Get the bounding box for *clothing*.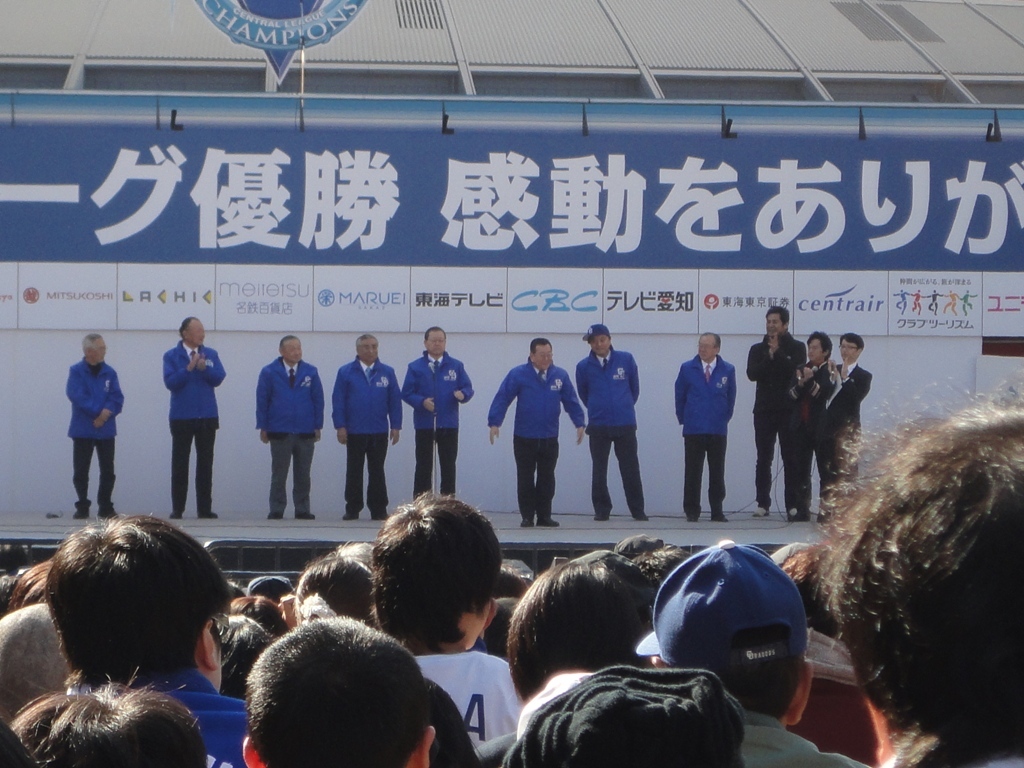
region(165, 339, 222, 517).
